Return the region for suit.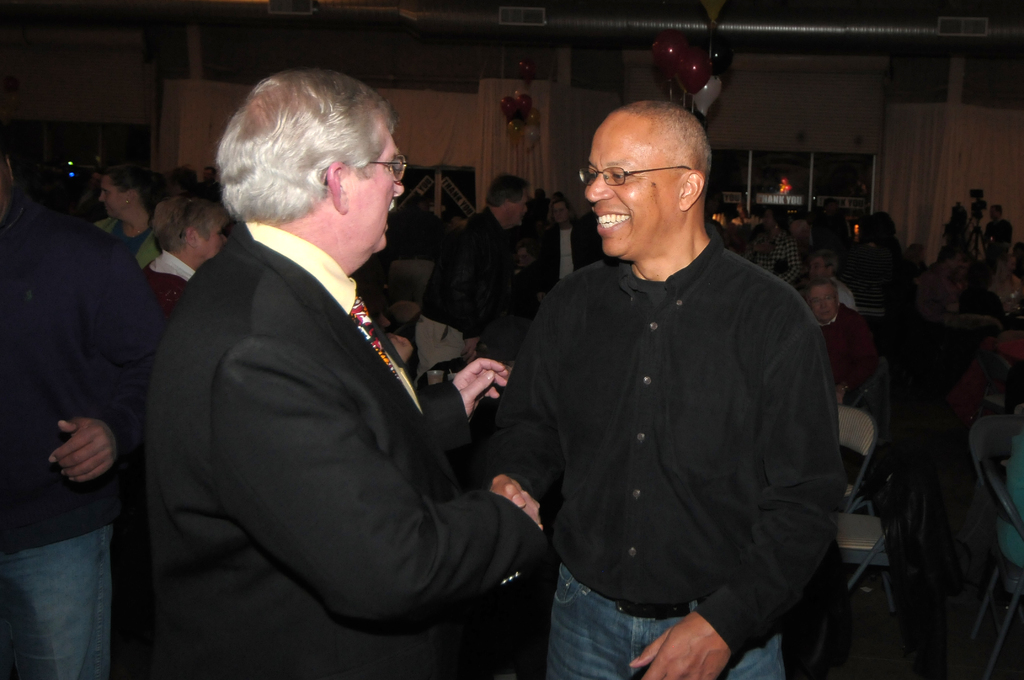
detection(115, 85, 530, 677).
